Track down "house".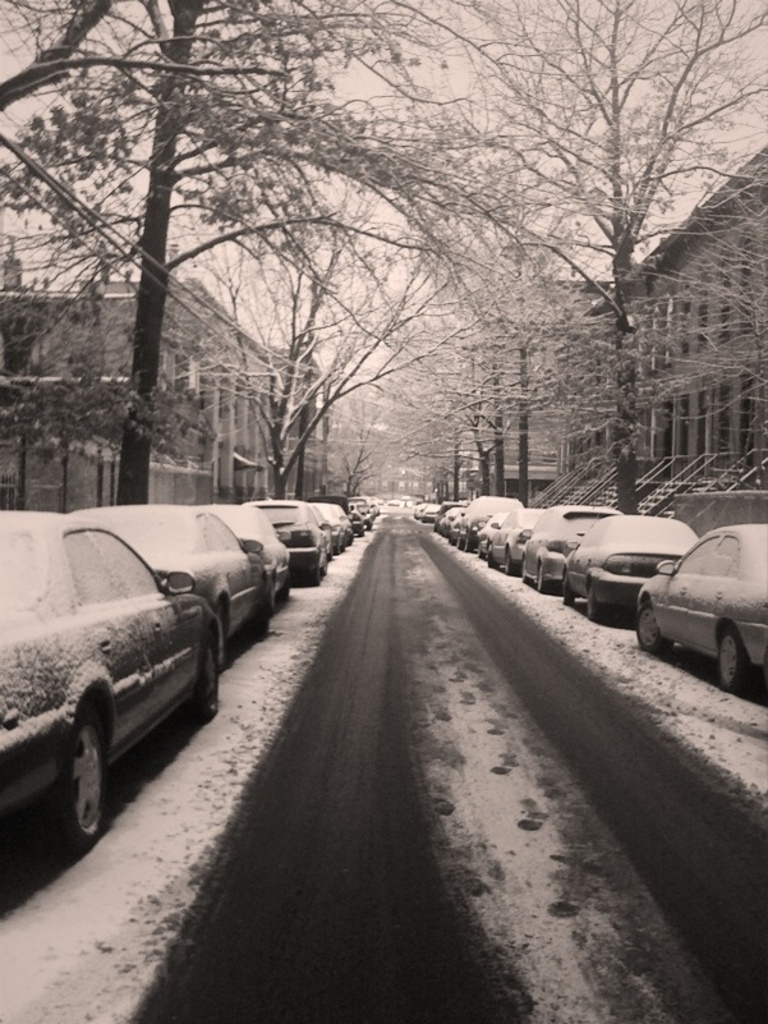
Tracked to 585 138 767 487.
